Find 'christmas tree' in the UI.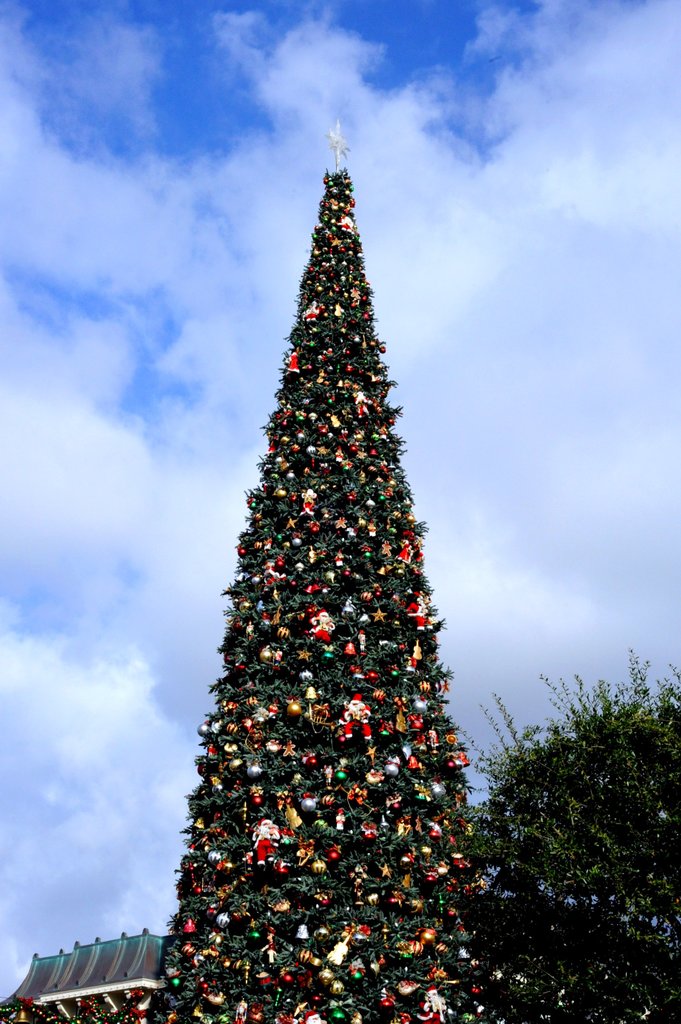
UI element at bbox=[142, 113, 509, 1023].
